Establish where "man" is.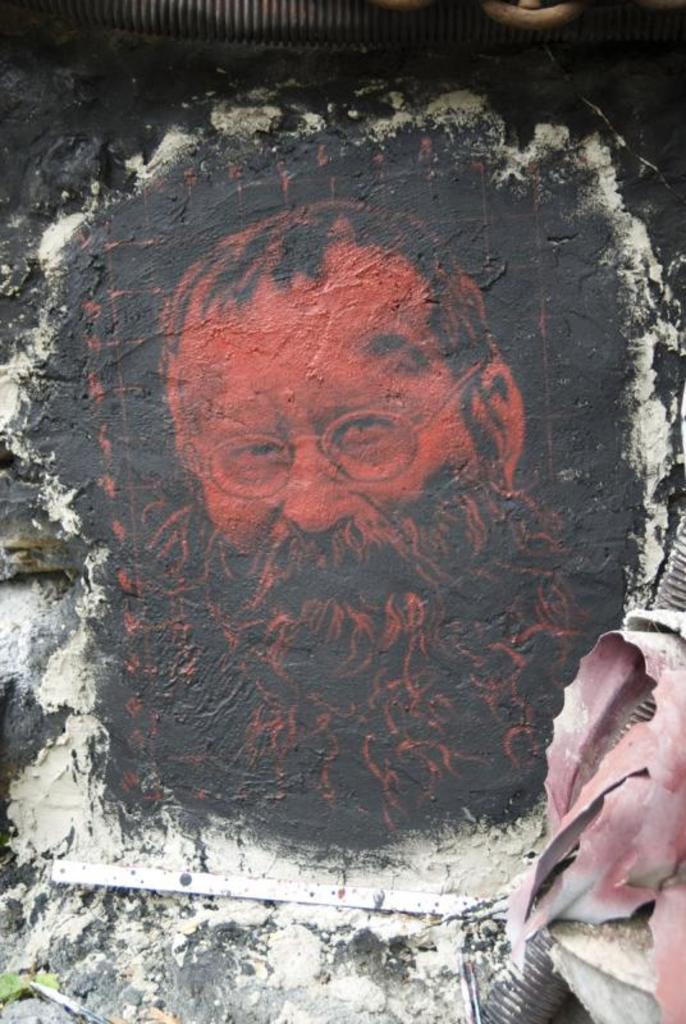
Established at <bbox>110, 234, 545, 824</bbox>.
